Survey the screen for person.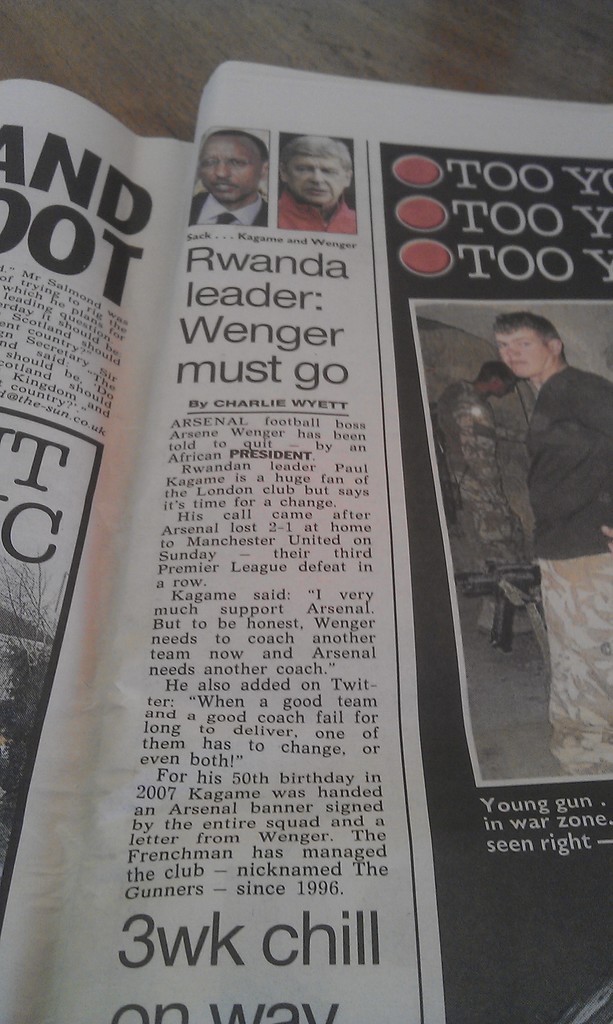
Survey found: l=465, t=300, r=599, b=717.
